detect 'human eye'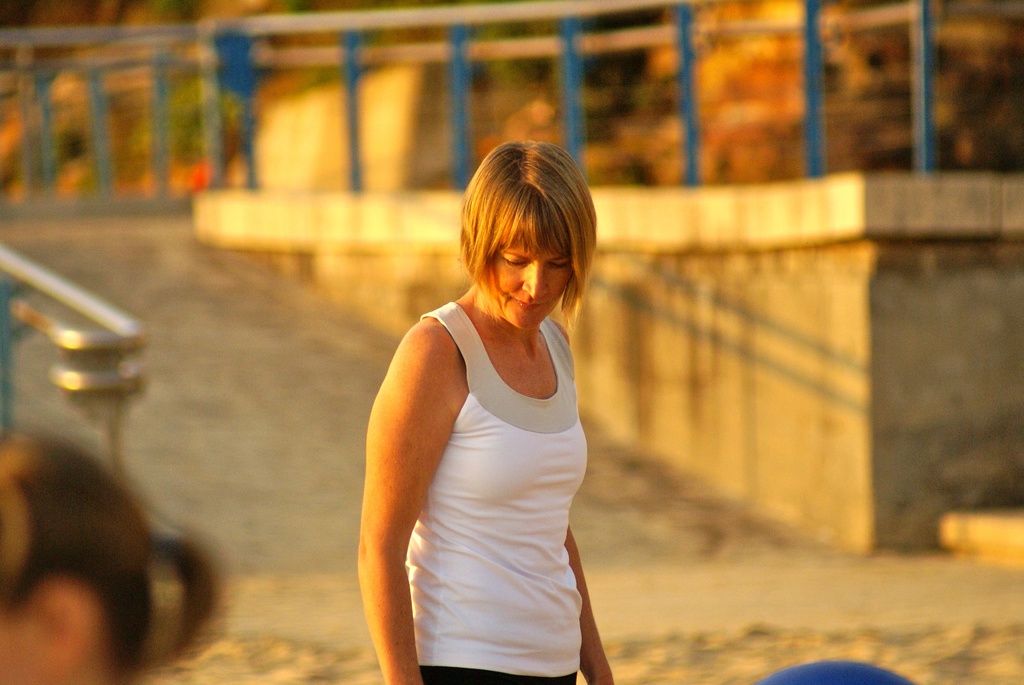
rect(548, 260, 570, 273)
